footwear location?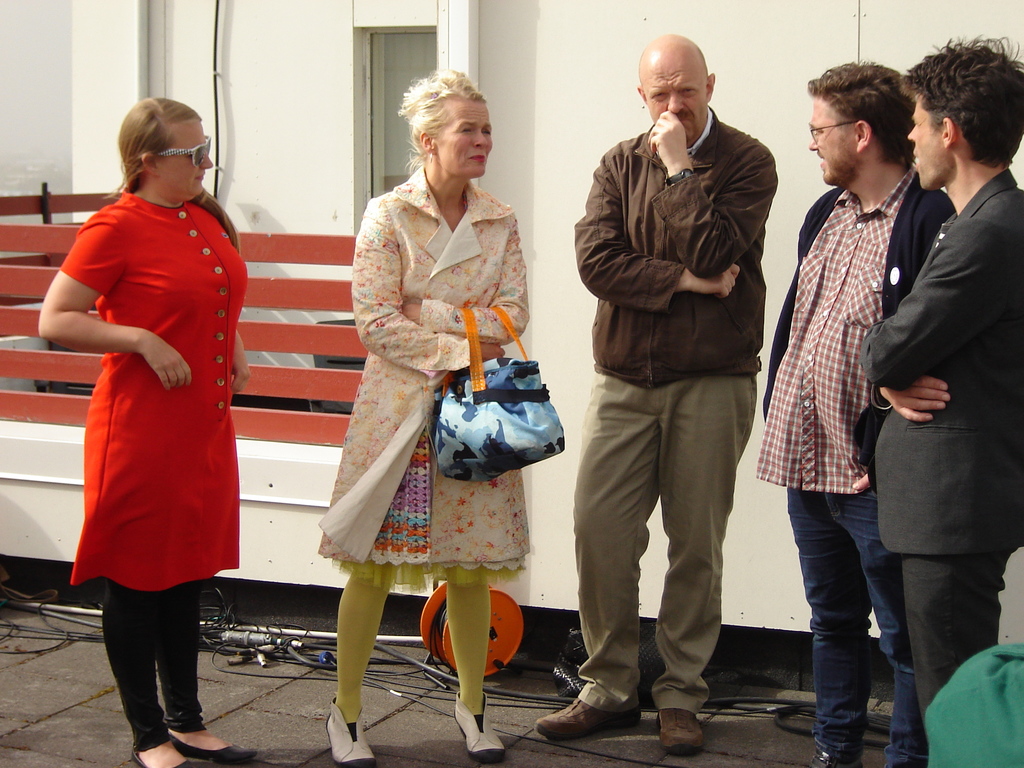
BBox(653, 708, 707, 753)
